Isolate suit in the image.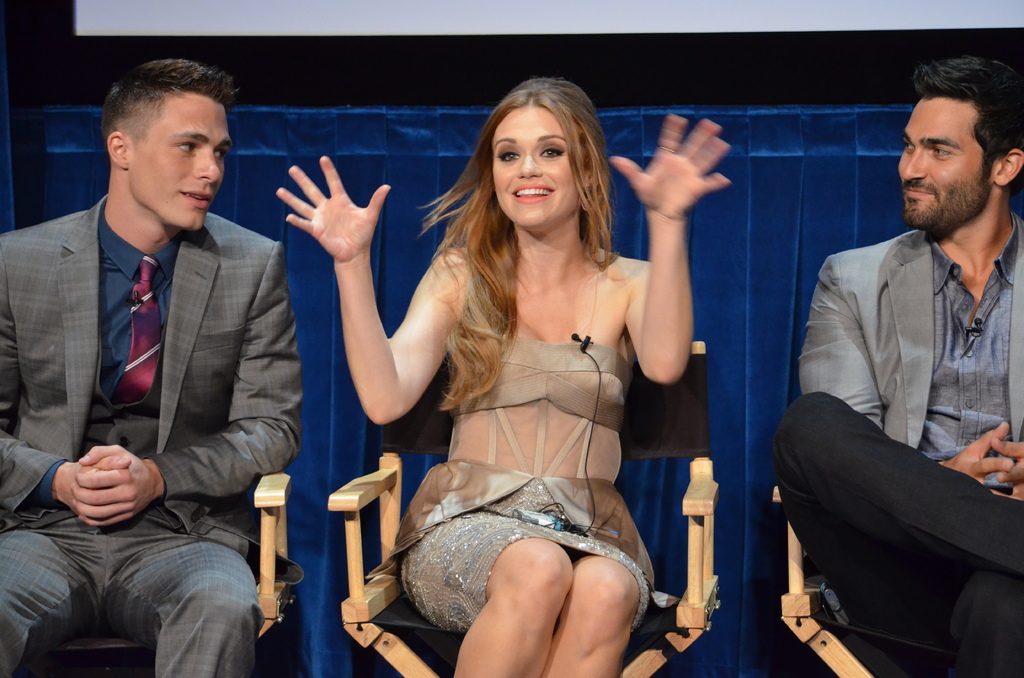
Isolated region: pyautogui.locateOnScreen(764, 177, 1023, 650).
